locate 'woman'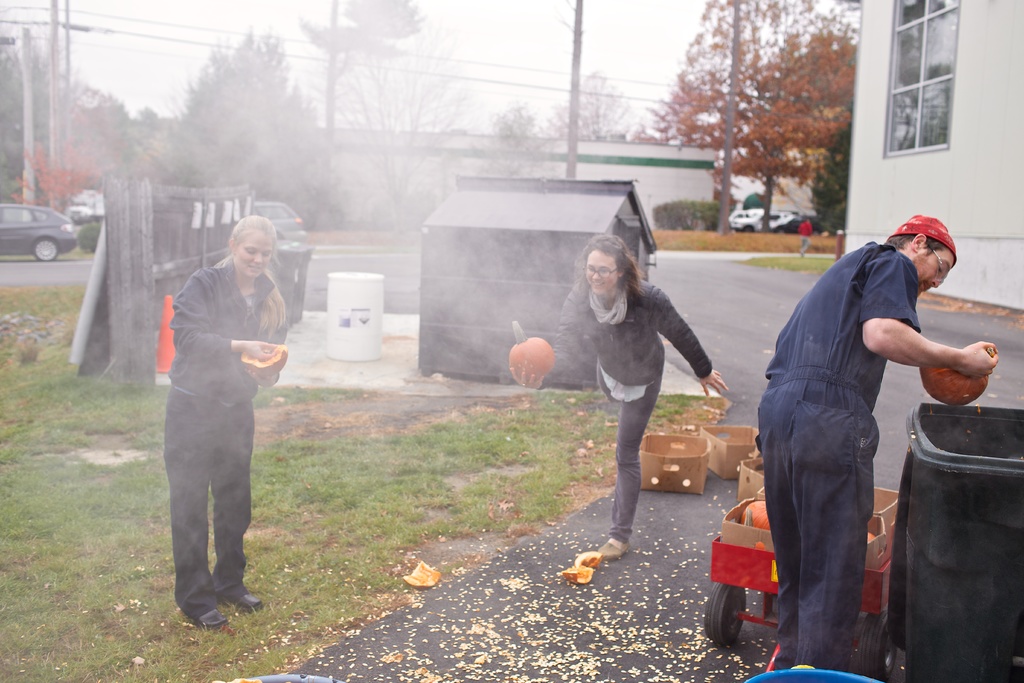
Rect(159, 215, 289, 627)
